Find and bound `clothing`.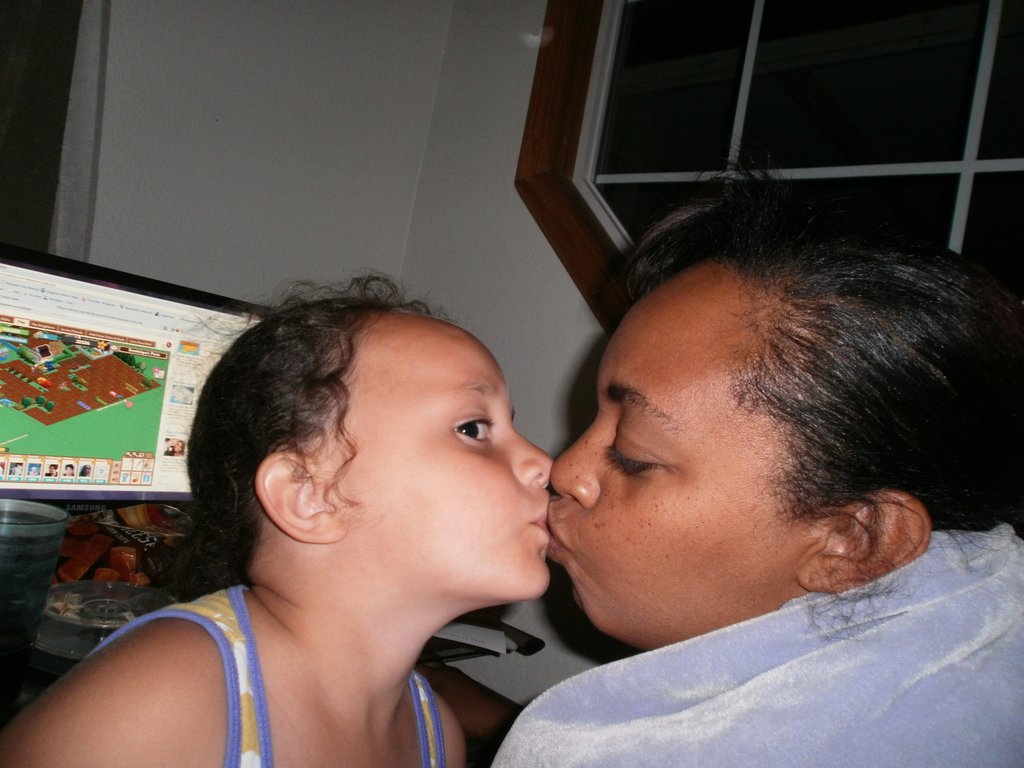
Bound: Rect(485, 527, 1023, 767).
